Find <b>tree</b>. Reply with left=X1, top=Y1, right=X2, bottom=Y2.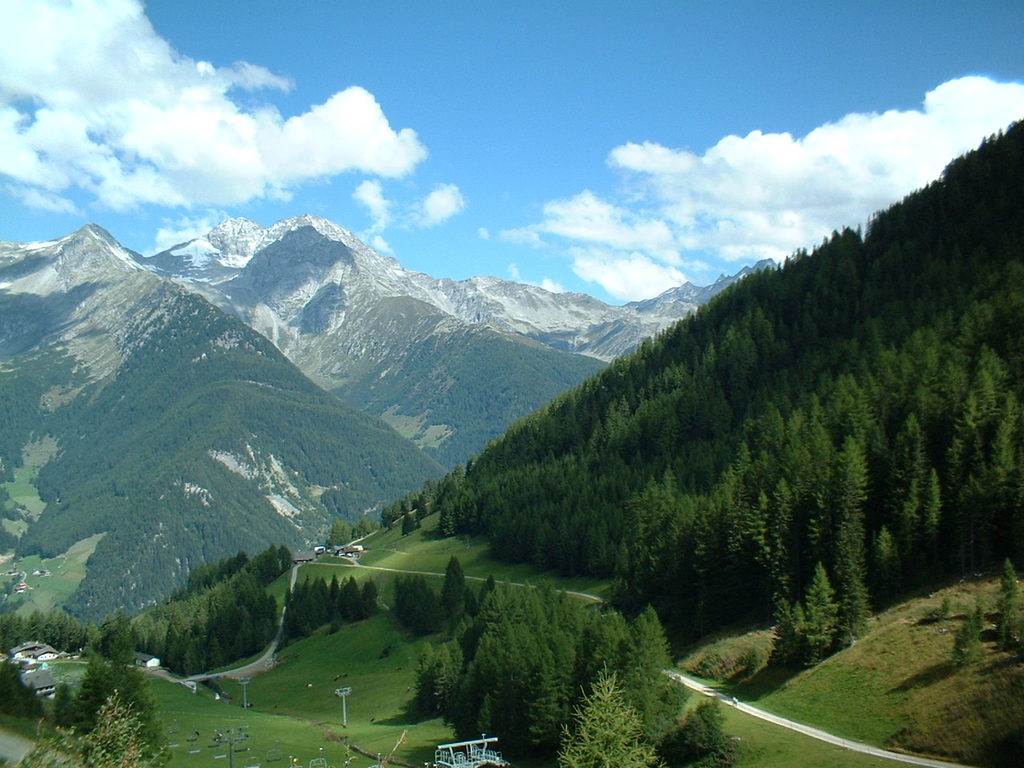
left=869, top=522, right=901, bottom=596.
